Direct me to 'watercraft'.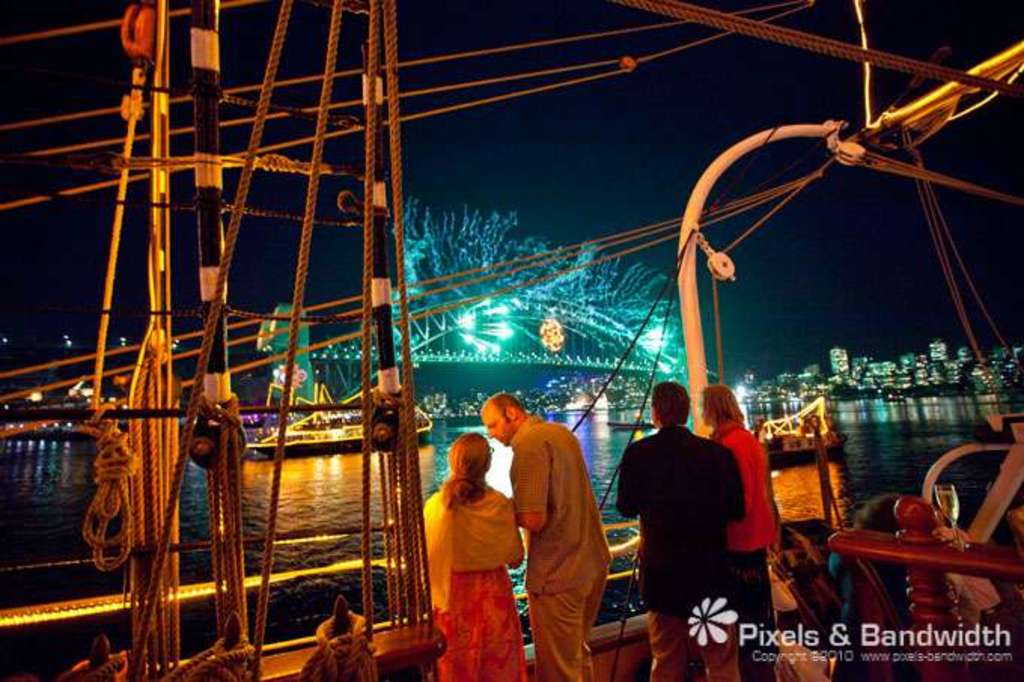
Direction: [left=0, top=2, right=1022, bottom=680].
